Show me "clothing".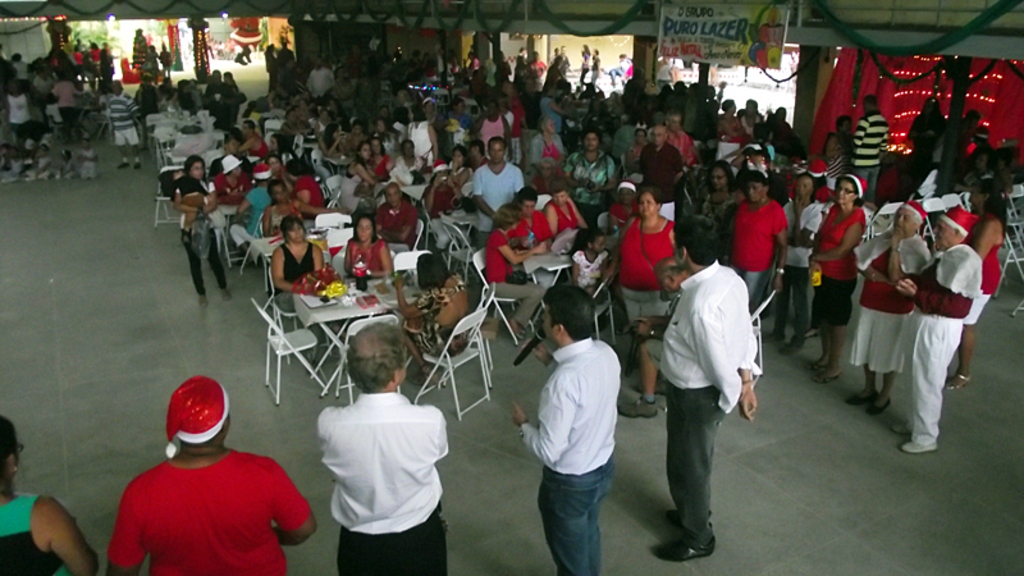
"clothing" is here: bbox=(698, 187, 727, 246).
